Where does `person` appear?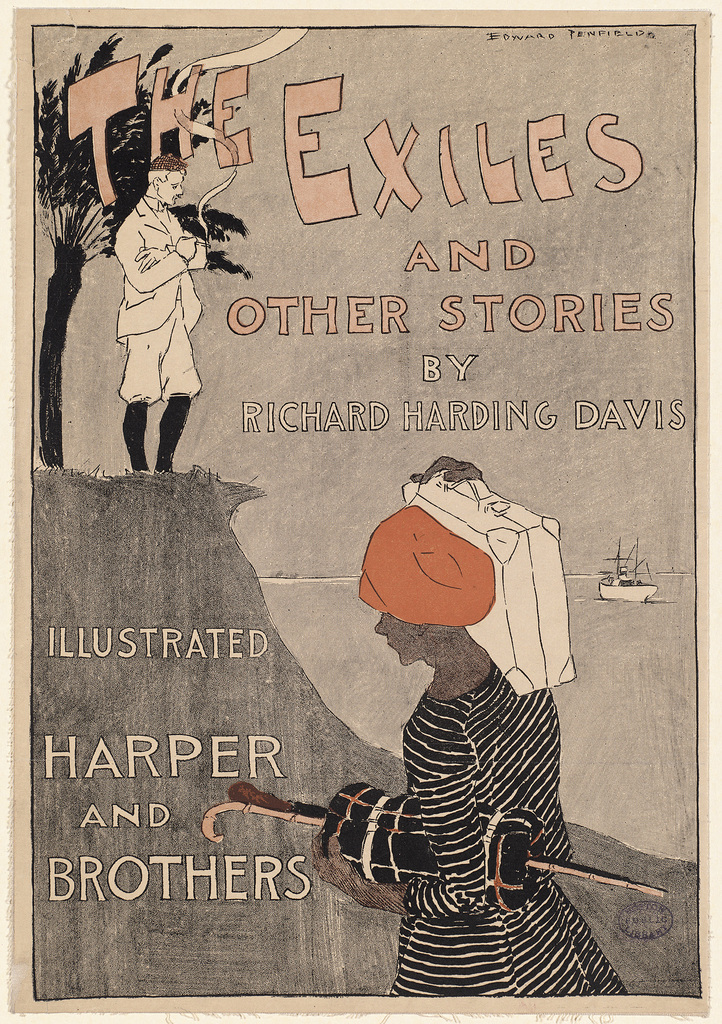
Appears at <bbox>312, 497, 629, 996</bbox>.
